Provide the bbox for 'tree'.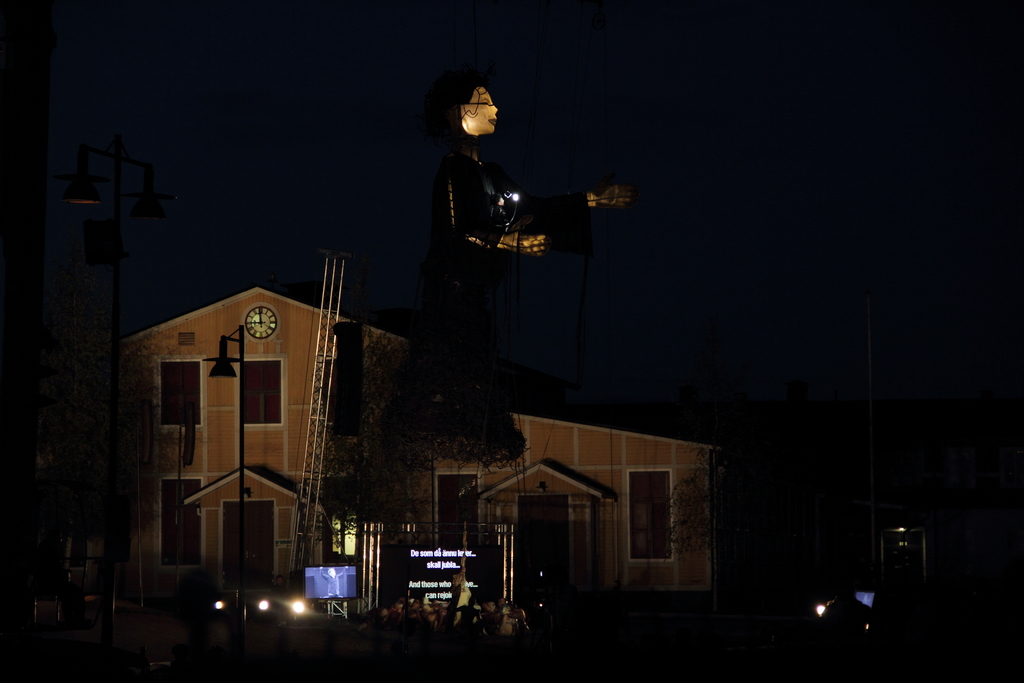
box=[668, 418, 789, 607].
